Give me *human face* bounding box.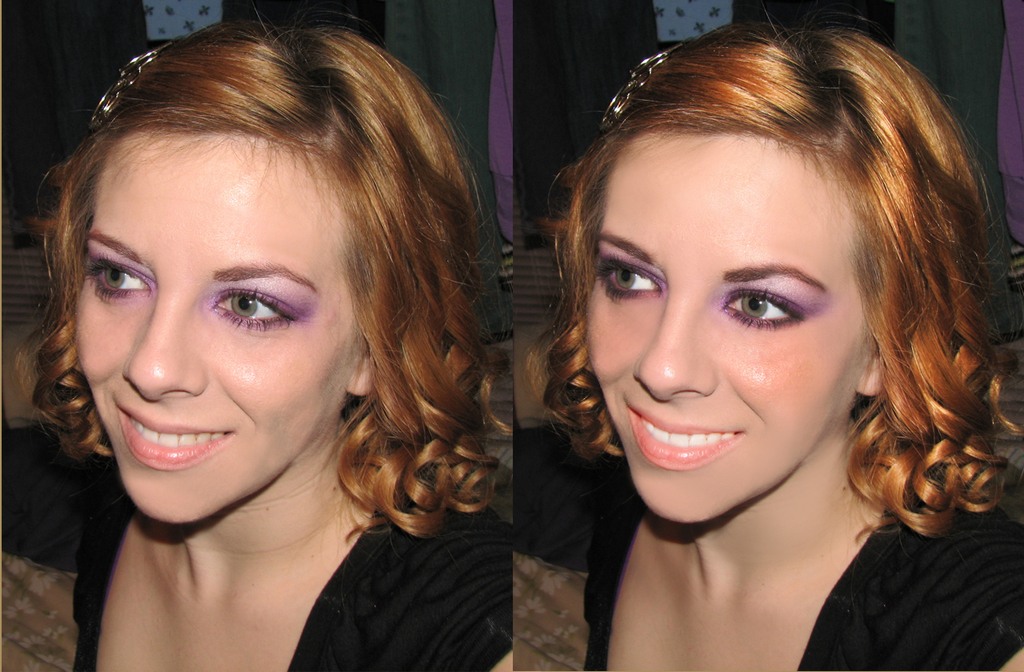
<box>71,137,349,525</box>.
